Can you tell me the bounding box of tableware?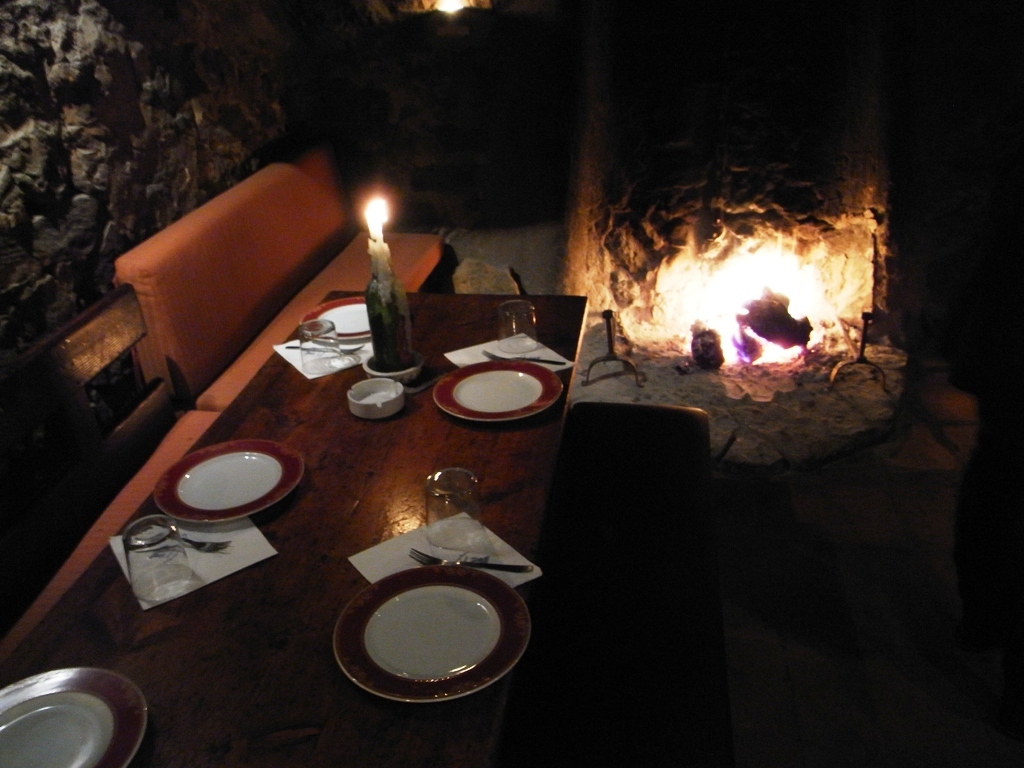
x1=153 y1=446 x2=286 y2=533.
